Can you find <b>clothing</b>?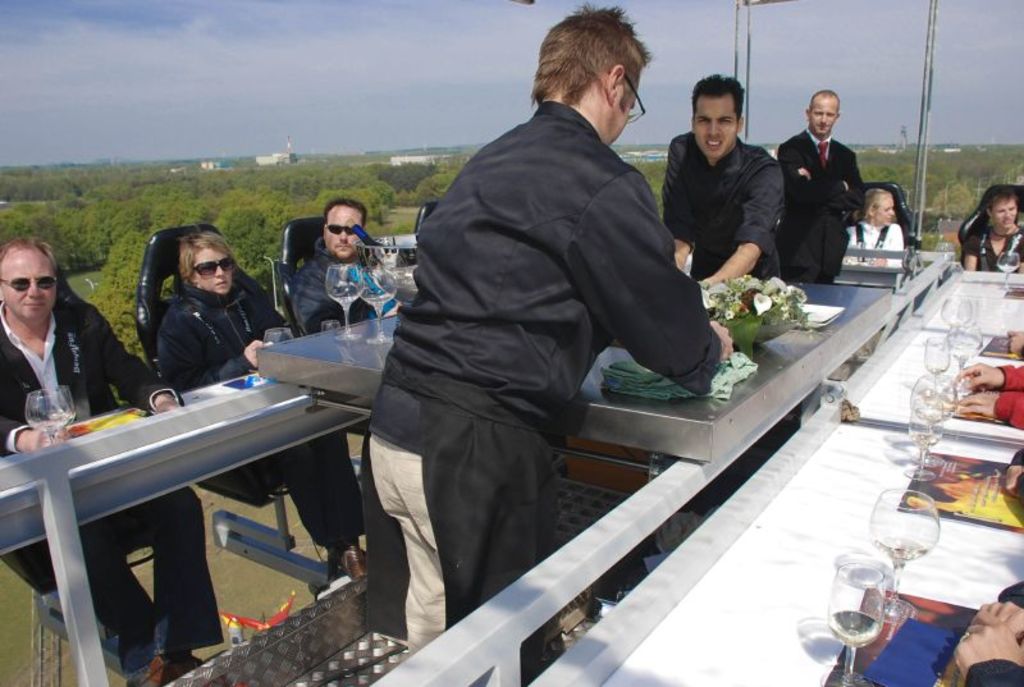
Yes, bounding box: bbox(763, 125, 863, 293).
